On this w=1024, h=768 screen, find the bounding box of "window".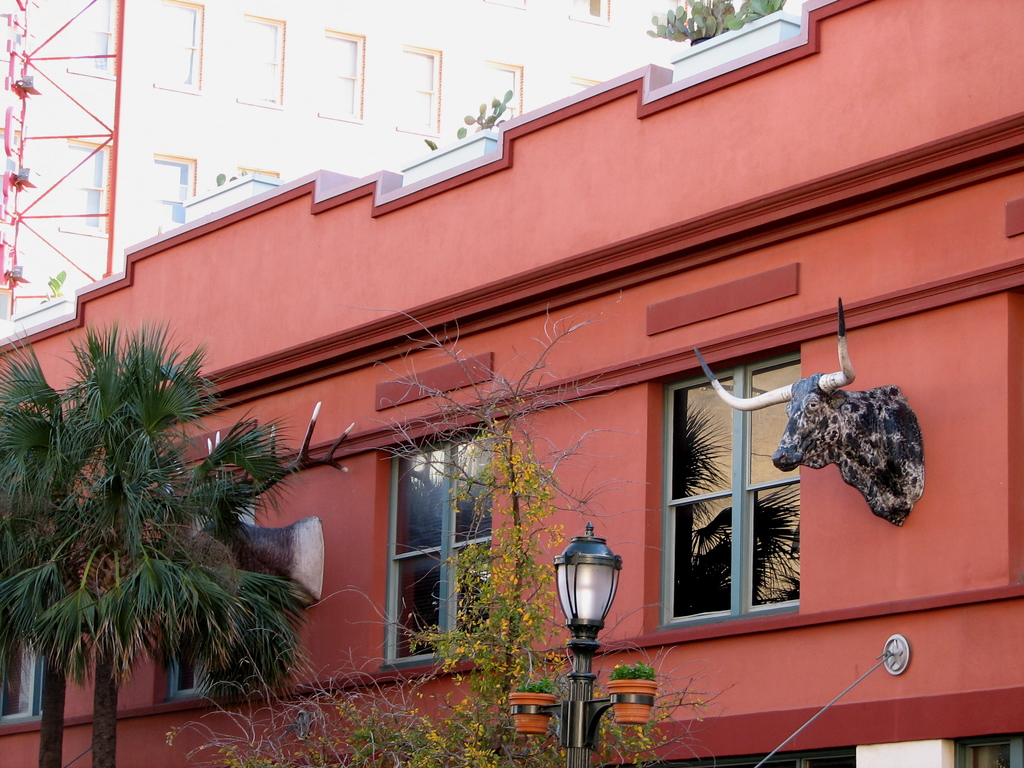
Bounding box: box(0, 624, 45, 721).
